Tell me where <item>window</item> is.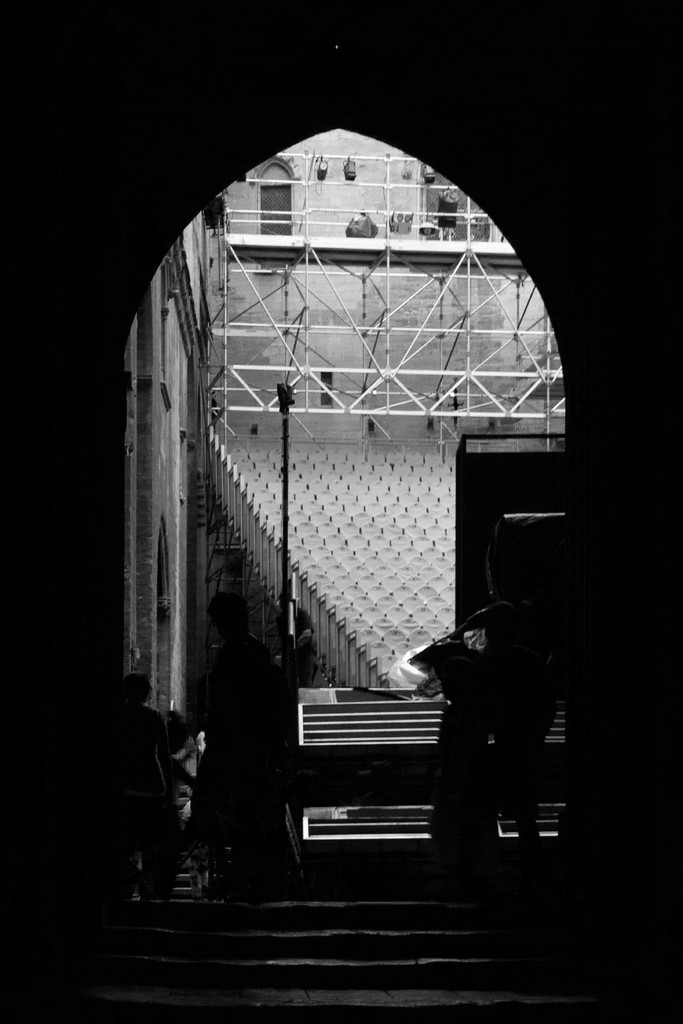
<item>window</item> is at detection(255, 175, 293, 239).
